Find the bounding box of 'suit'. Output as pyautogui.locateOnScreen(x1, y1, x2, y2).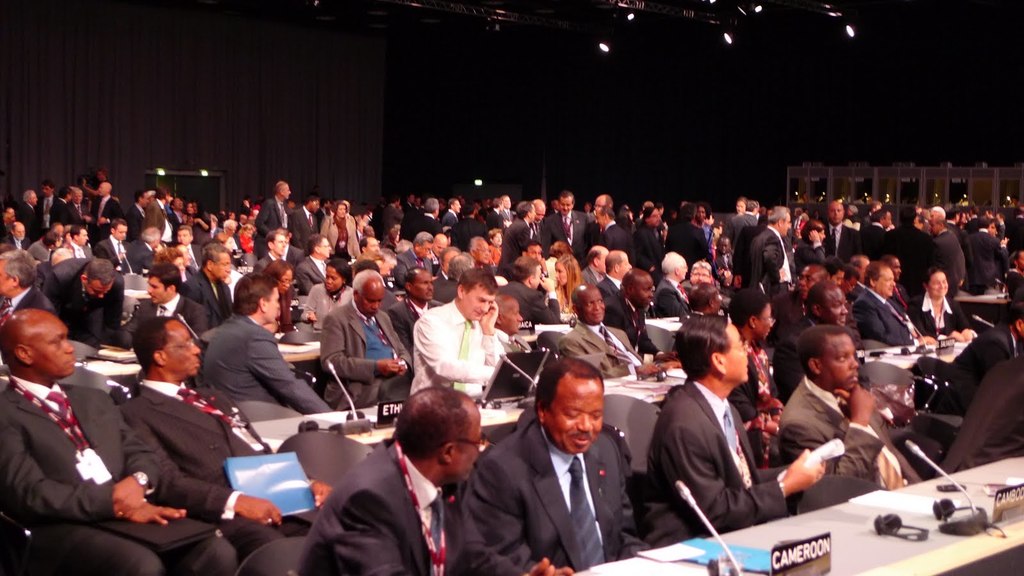
pyautogui.locateOnScreen(456, 385, 653, 570).
